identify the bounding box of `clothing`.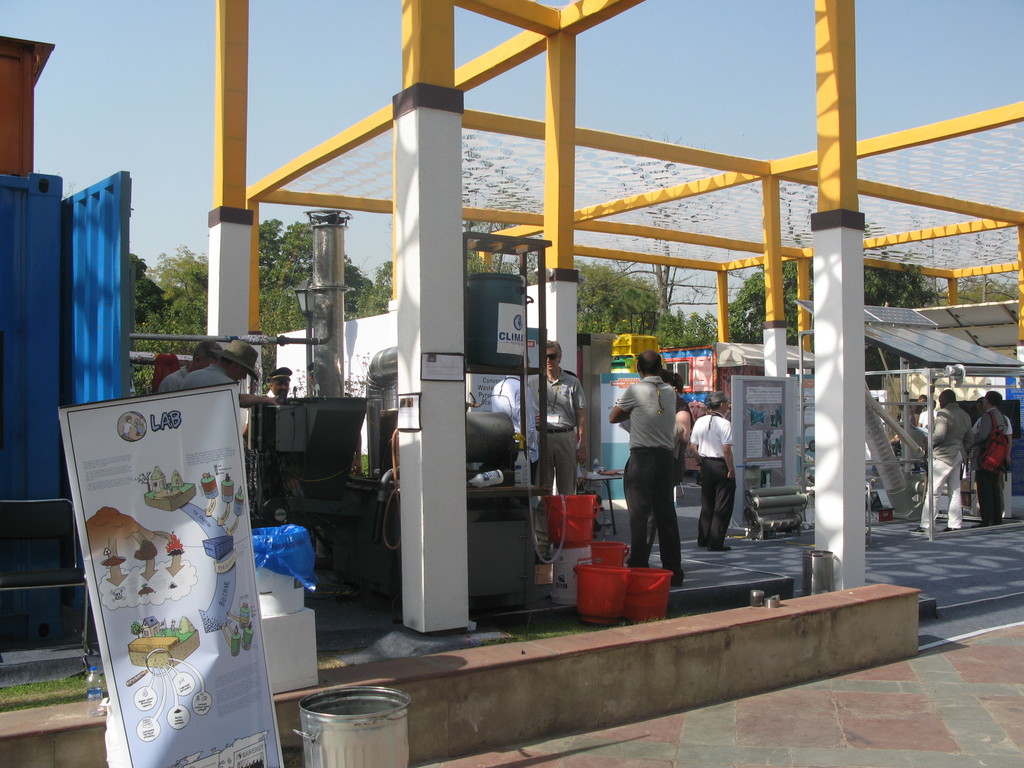
[609, 353, 686, 552].
